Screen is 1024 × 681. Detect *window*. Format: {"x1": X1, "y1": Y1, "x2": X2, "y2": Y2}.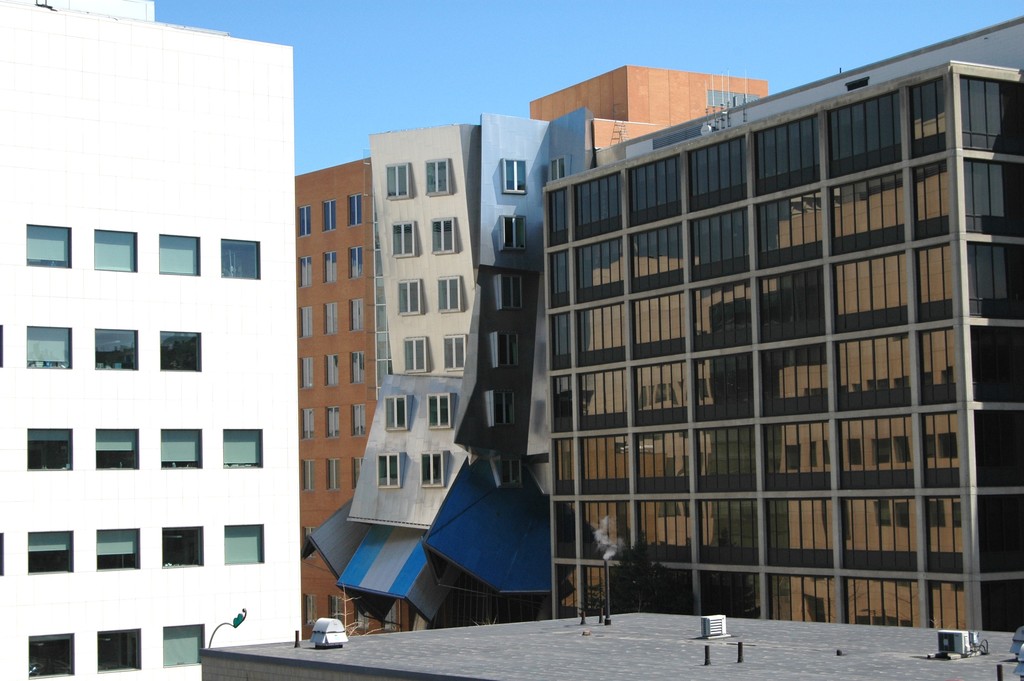
{"x1": 92, "y1": 227, "x2": 138, "y2": 272}.
